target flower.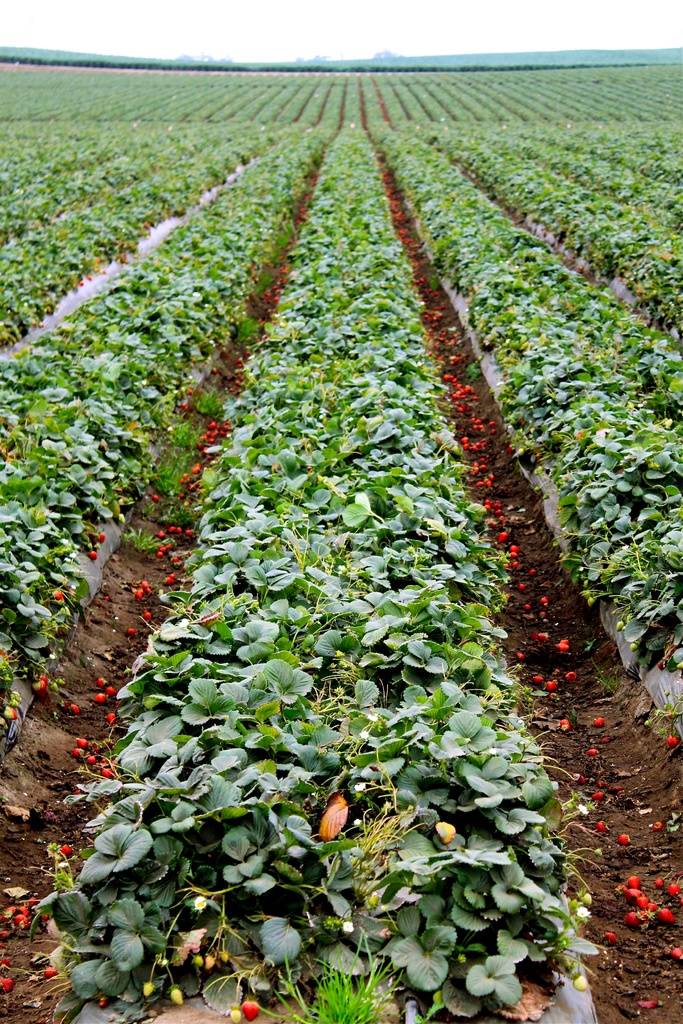
Target region: pyautogui.locateOnScreen(367, 712, 377, 723).
